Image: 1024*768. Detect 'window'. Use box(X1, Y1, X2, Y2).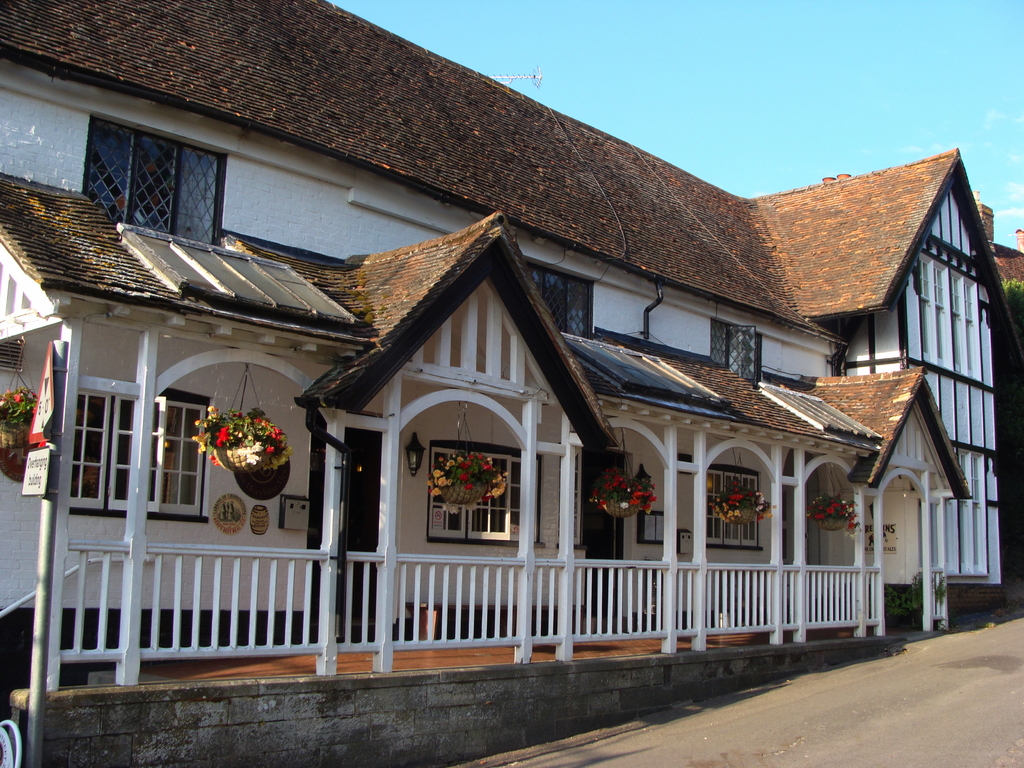
box(158, 399, 199, 513).
